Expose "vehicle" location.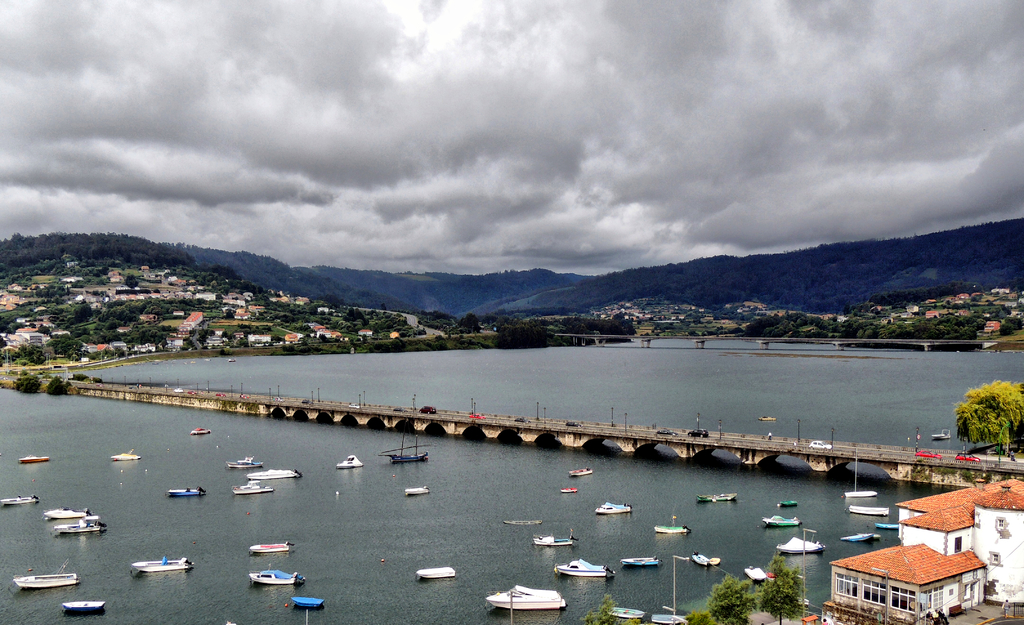
Exposed at rect(843, 448, 878, 498).
